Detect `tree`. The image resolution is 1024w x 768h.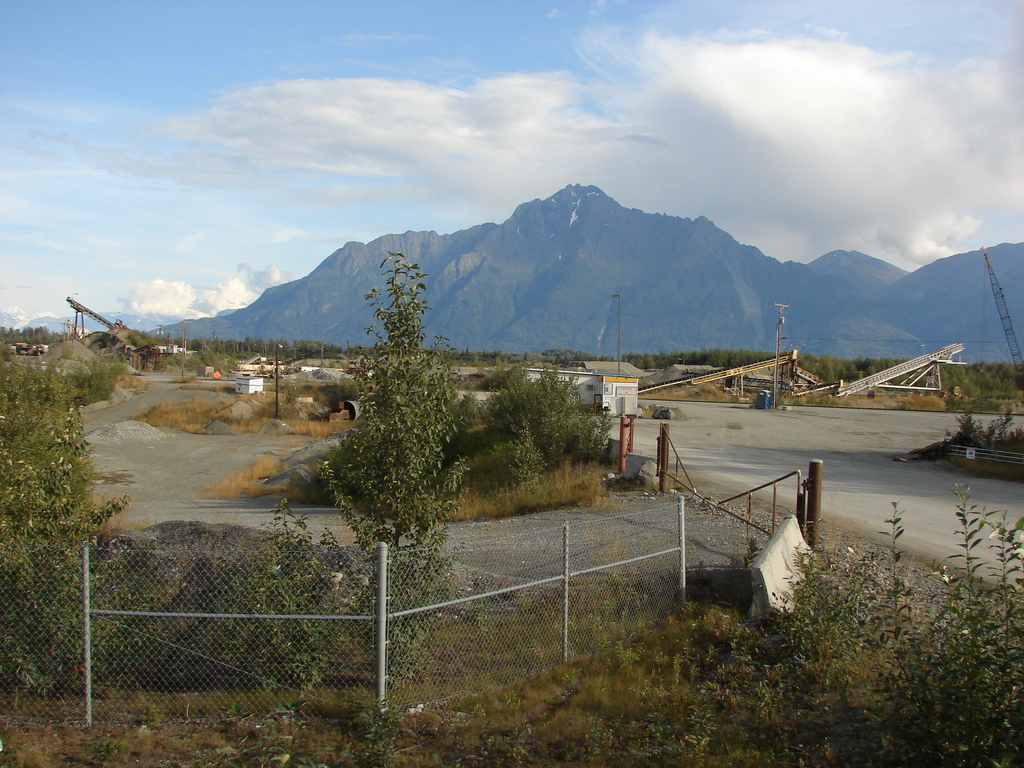
select_region(0, 327, 143, 701).
